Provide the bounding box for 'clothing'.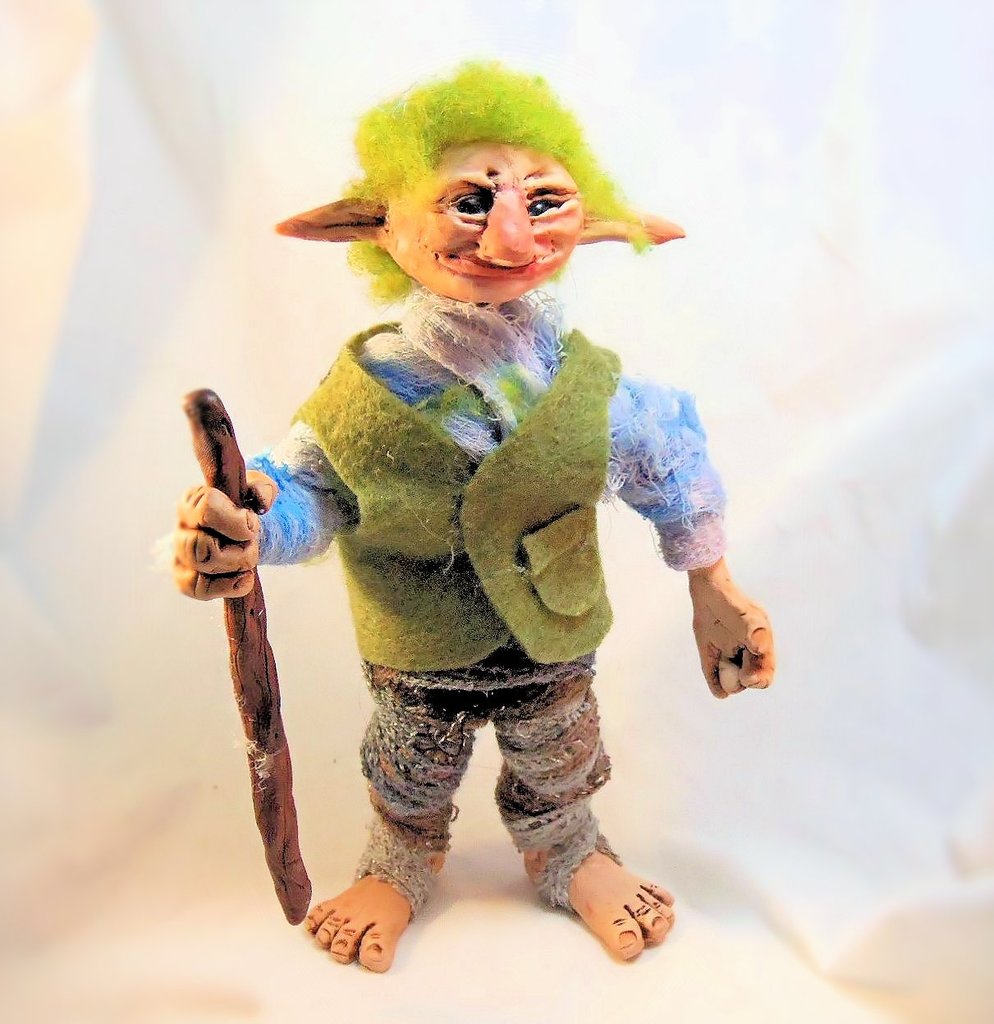
{"x1": 250, "y1": 342, "x2": 702, "y2": 905}.
